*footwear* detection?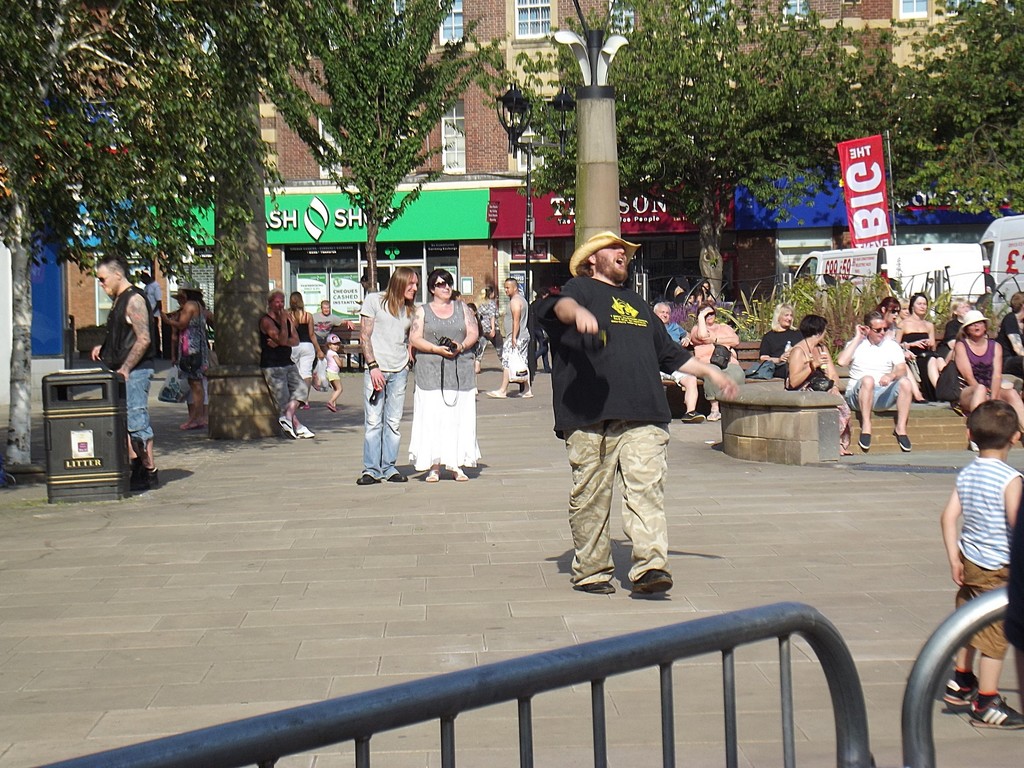
crop(444, 463, 471, 482)
